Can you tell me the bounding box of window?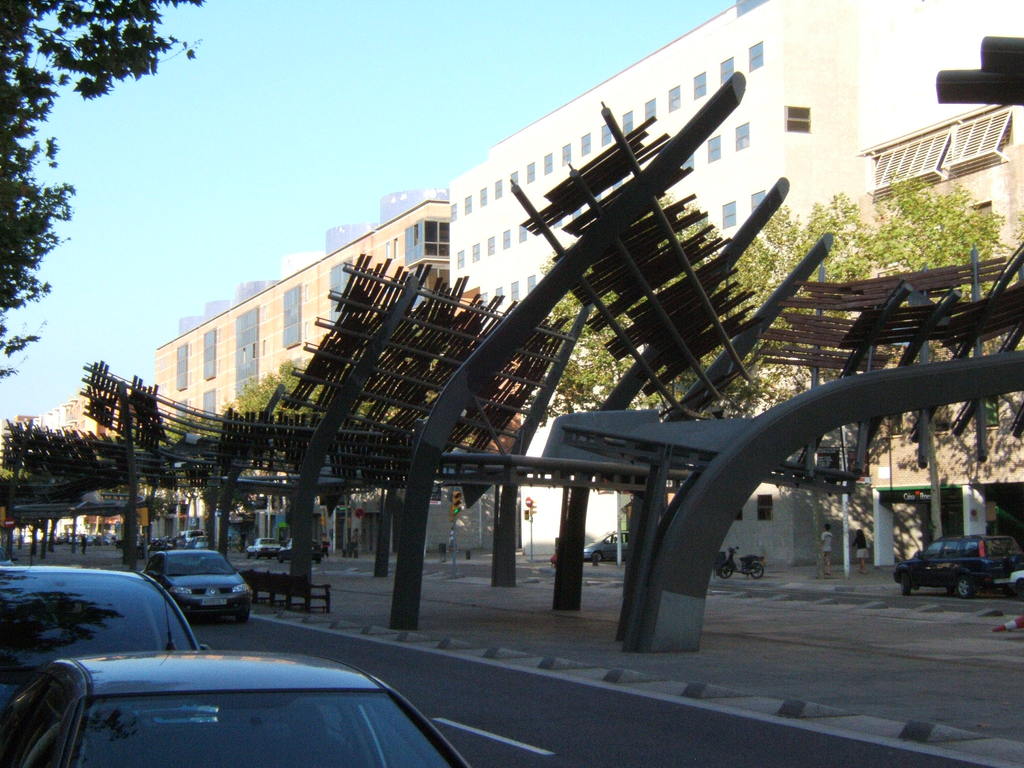
l=499, t=227, r=512, b=249.
